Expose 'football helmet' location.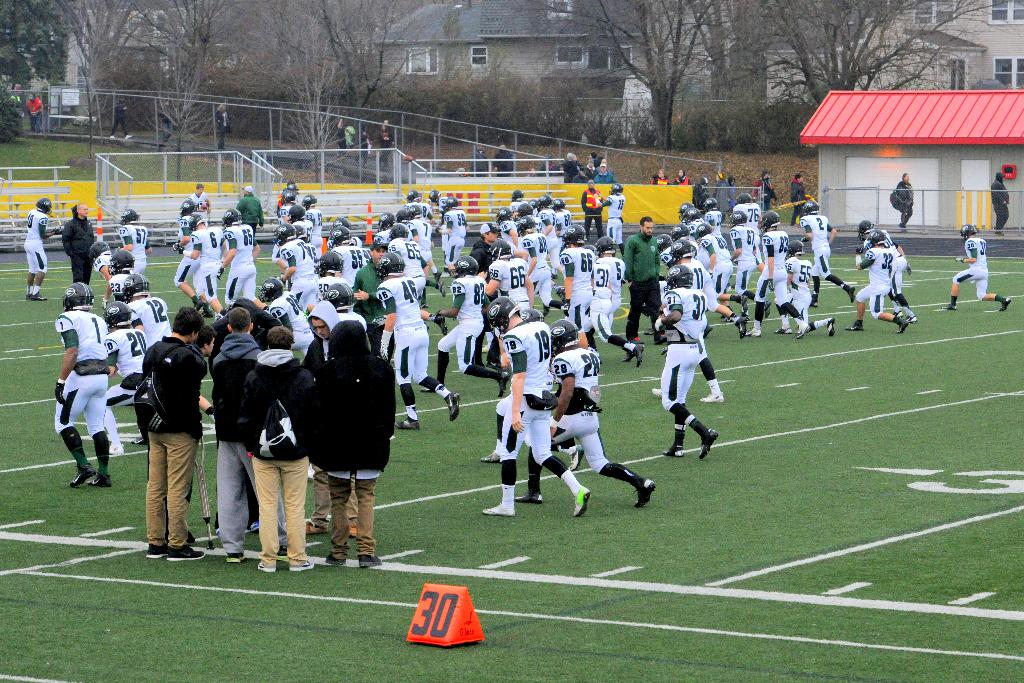
Exposed at left=694, top=223, right=715, bottom=239.
